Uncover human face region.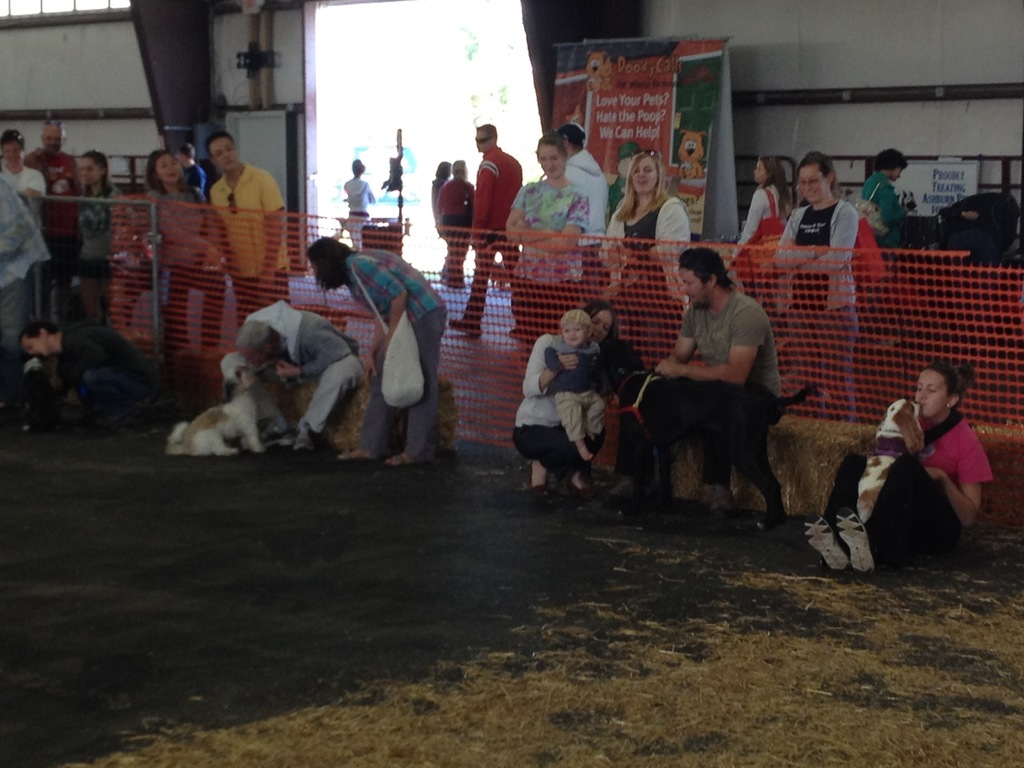
Uncovered: 22/337/47/357.
